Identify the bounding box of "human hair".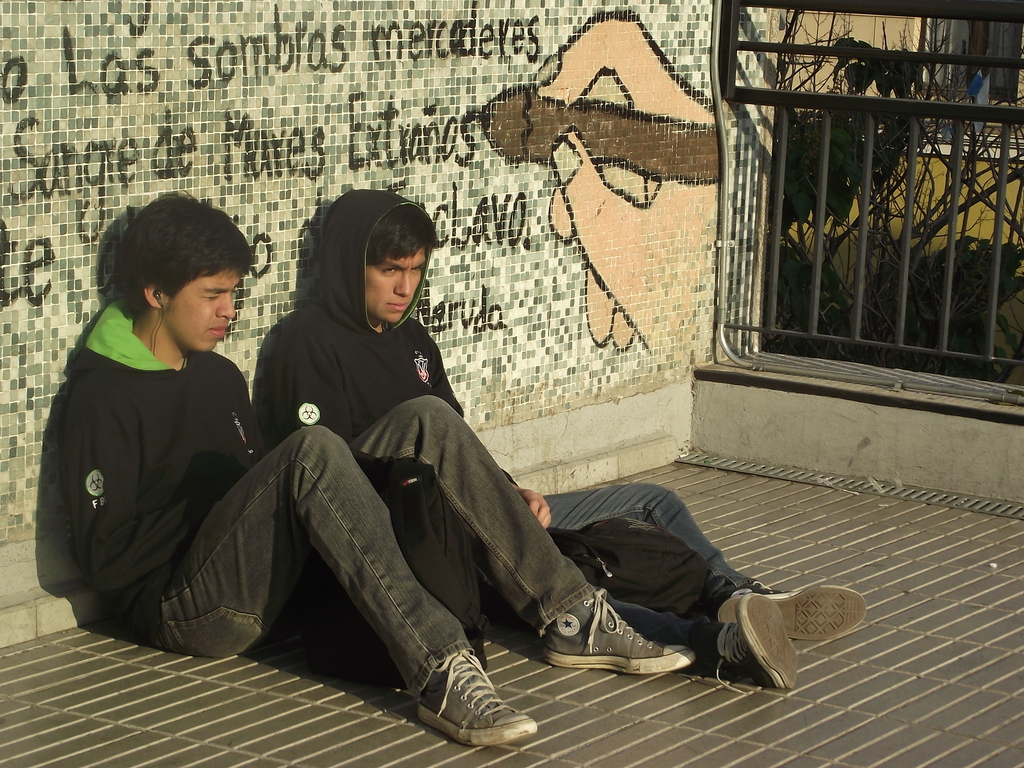
l=114, t=185, r=260, b=308.
